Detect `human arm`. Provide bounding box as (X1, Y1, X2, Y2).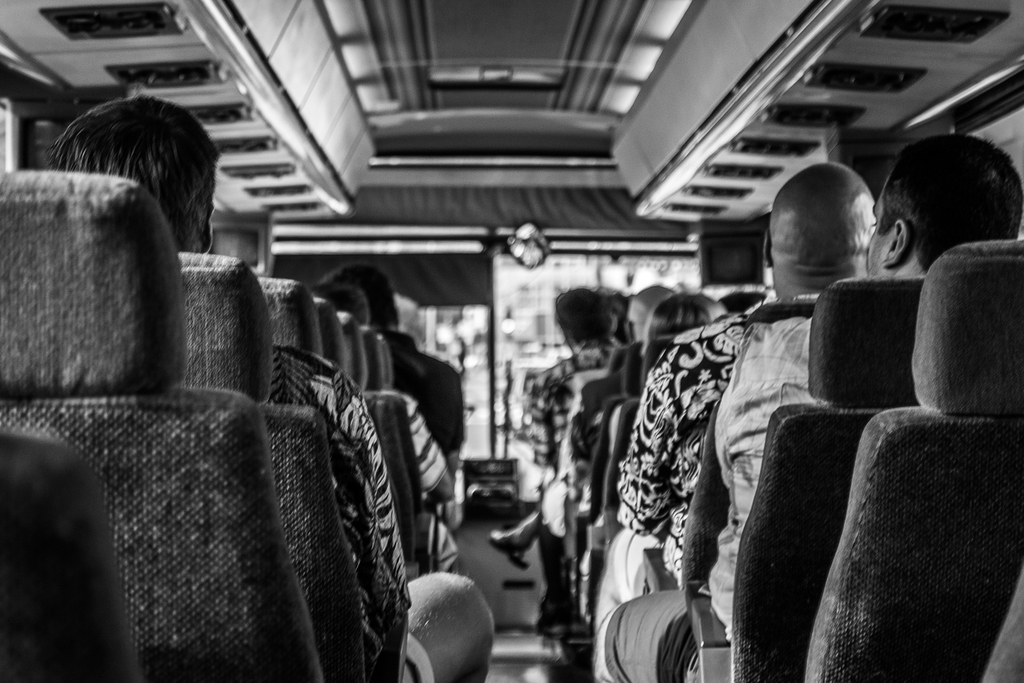
(413, 403, 466, 511).
